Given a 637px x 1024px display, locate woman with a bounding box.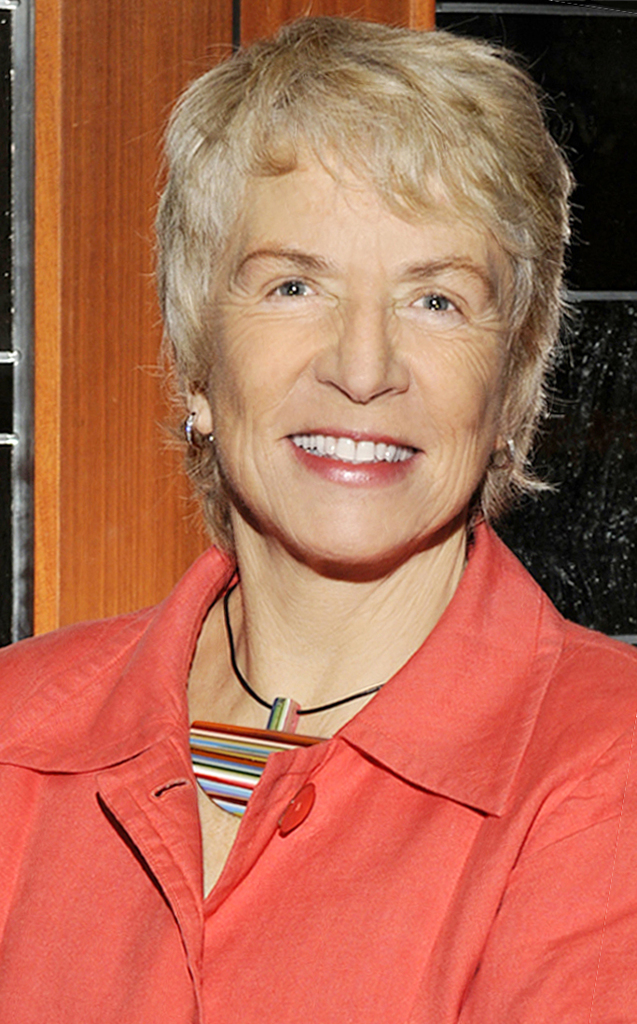
Located: (27, 20, 576, 997).
